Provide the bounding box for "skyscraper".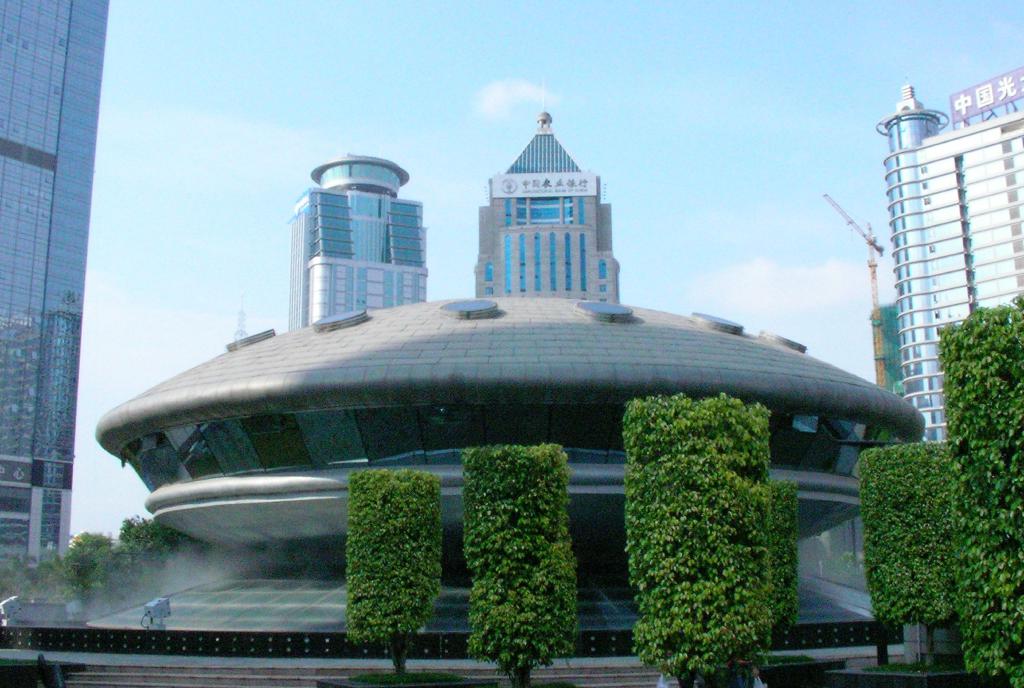
crop(464, 92, 624, 305).
